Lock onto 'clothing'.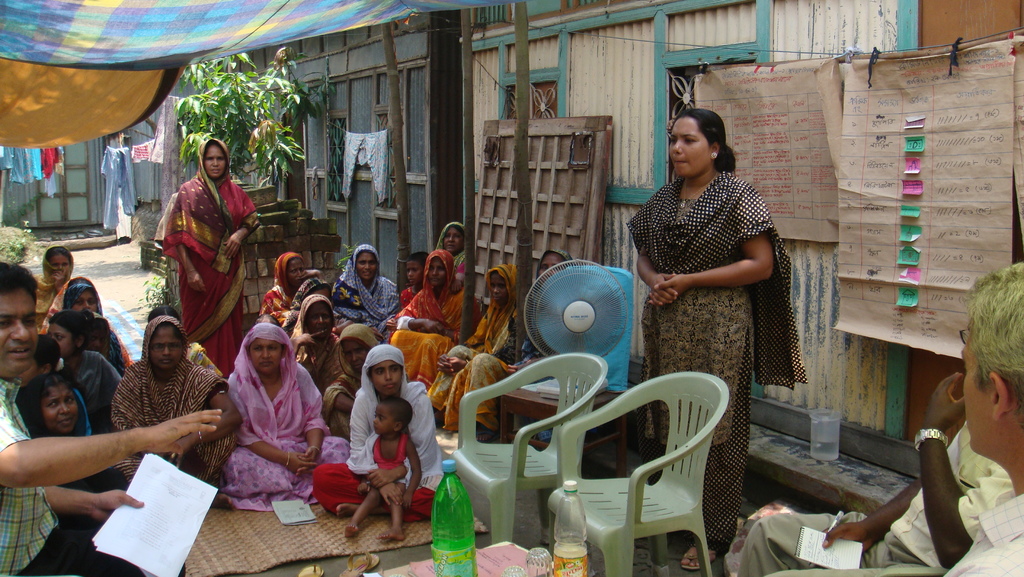
Locked: [left=154, top=139, right=253, bottom=349].
